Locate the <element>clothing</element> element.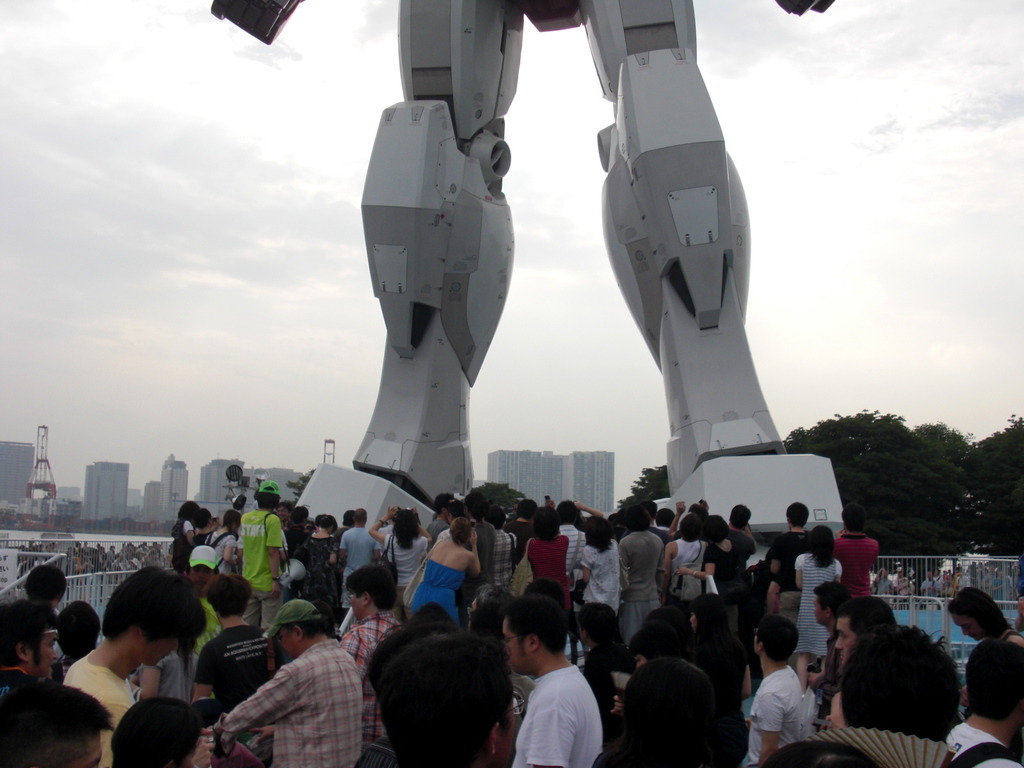
Element bbox: [511, 664, 602, 767].
